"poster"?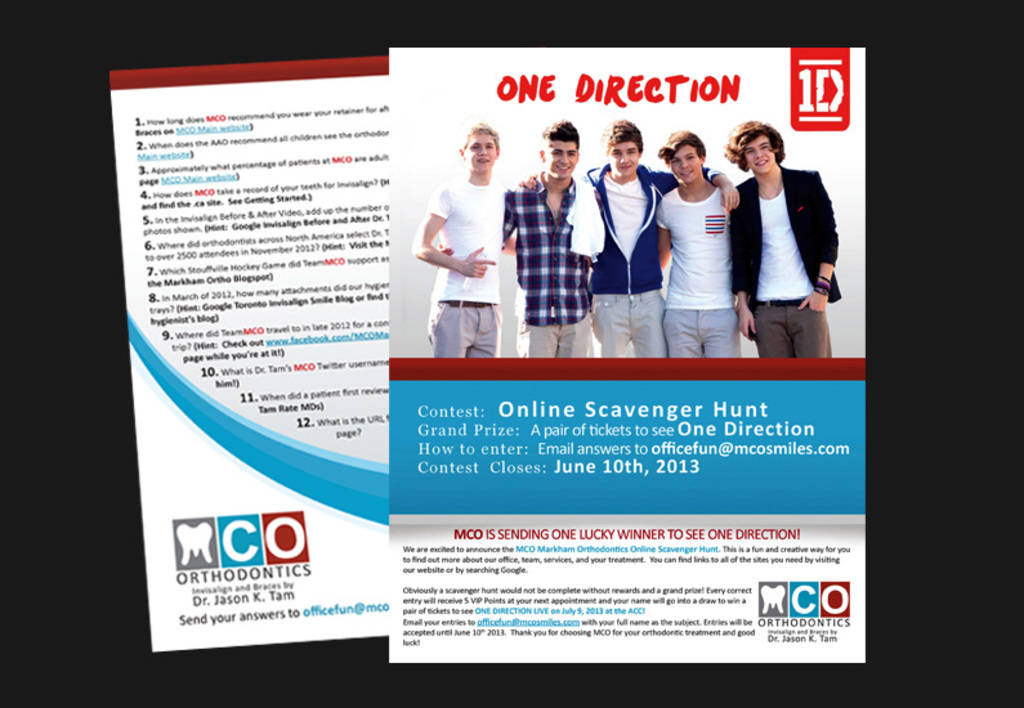
[107,53,388,654]
